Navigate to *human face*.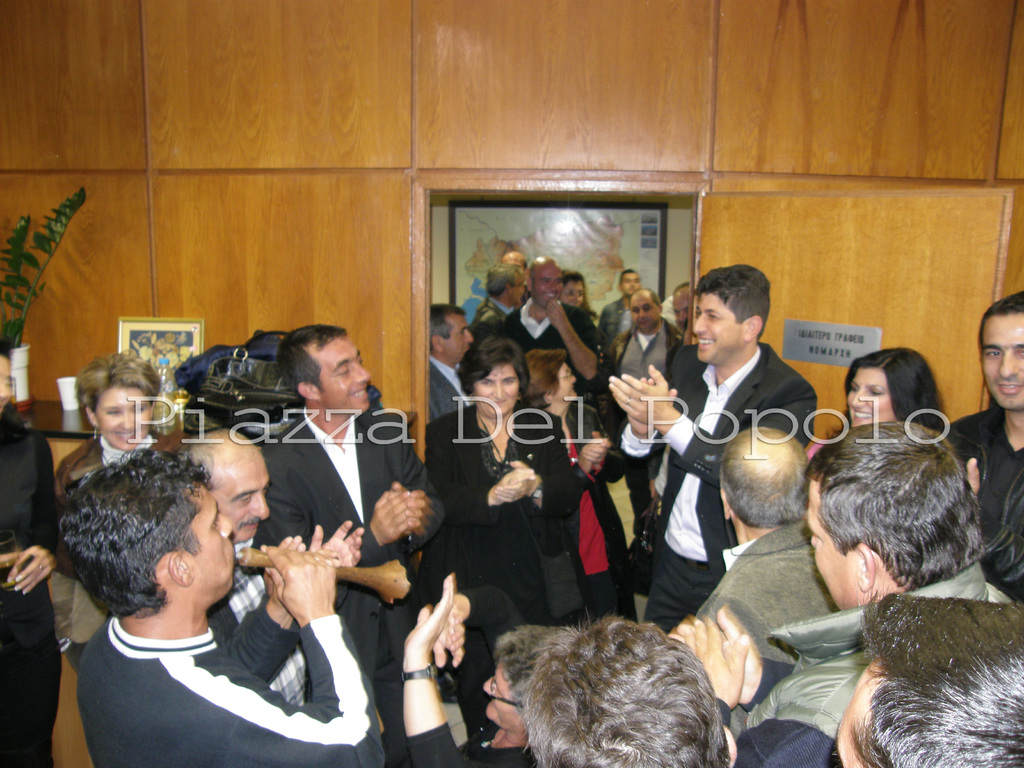
Navigation target: bbox=(442, 312, 472, 358).
